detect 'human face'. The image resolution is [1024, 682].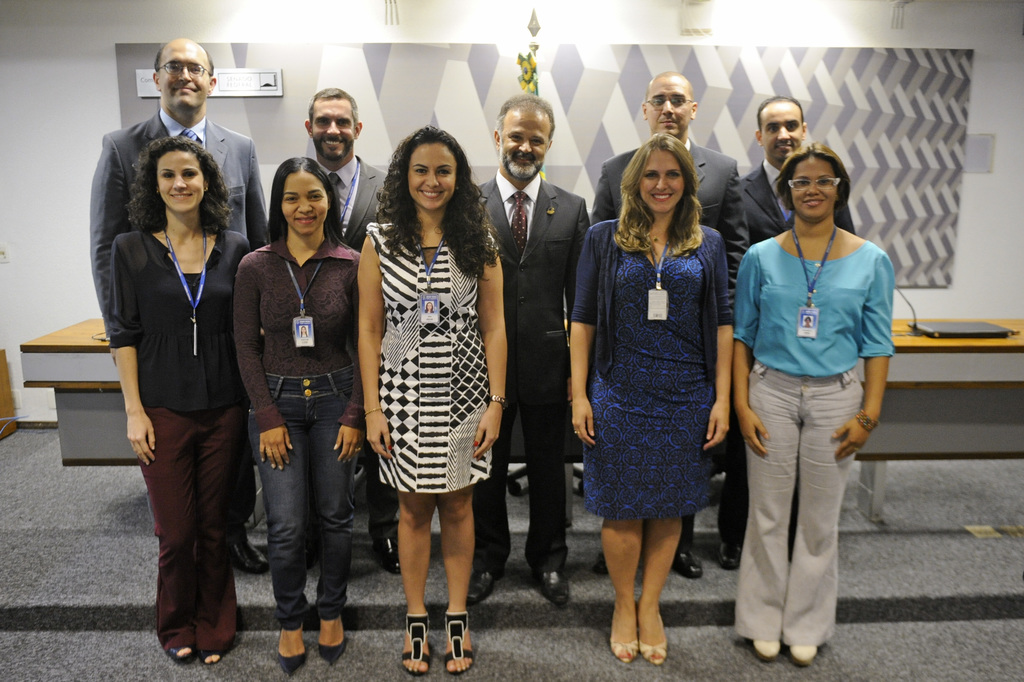
select_region(649, 79, 695, 138).
